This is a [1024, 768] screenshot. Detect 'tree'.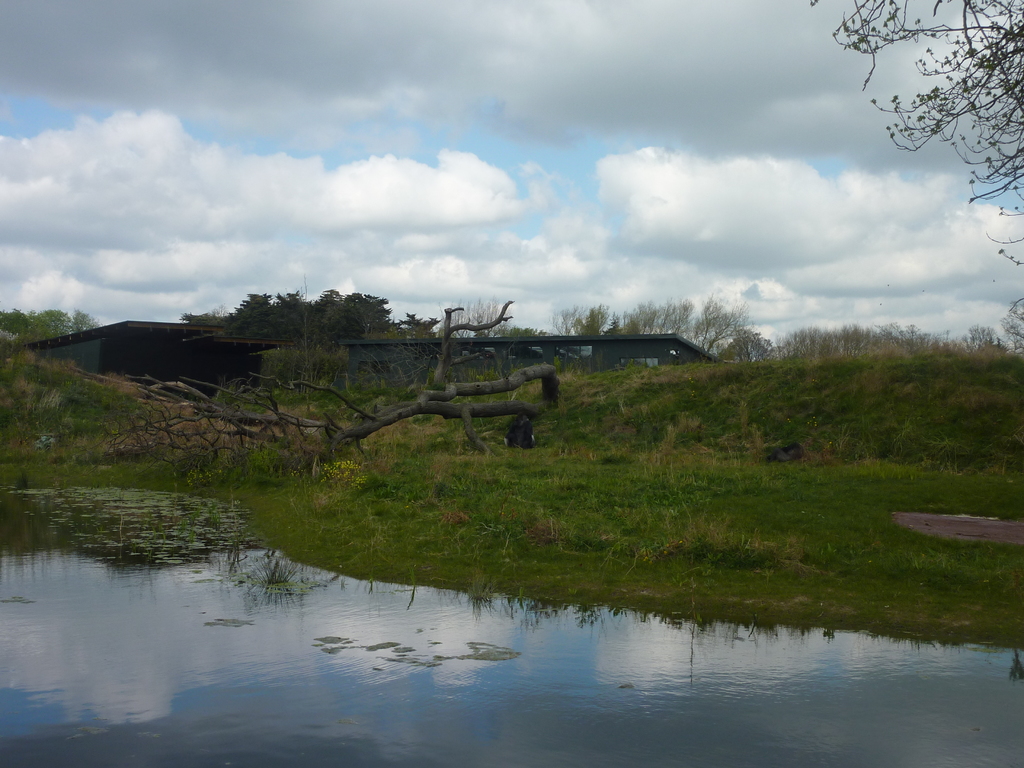
445 302 524 347.
